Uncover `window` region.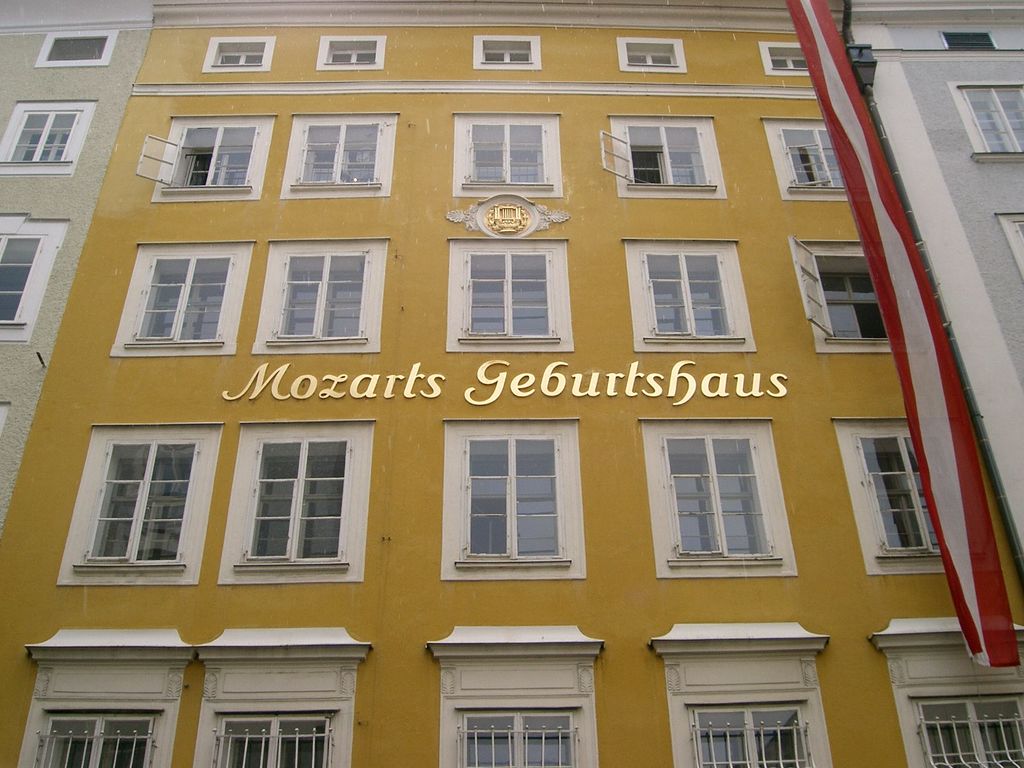
Uncovered: {"x1": 82, "y1": 436, "x2": 198, "y2": 567}.
